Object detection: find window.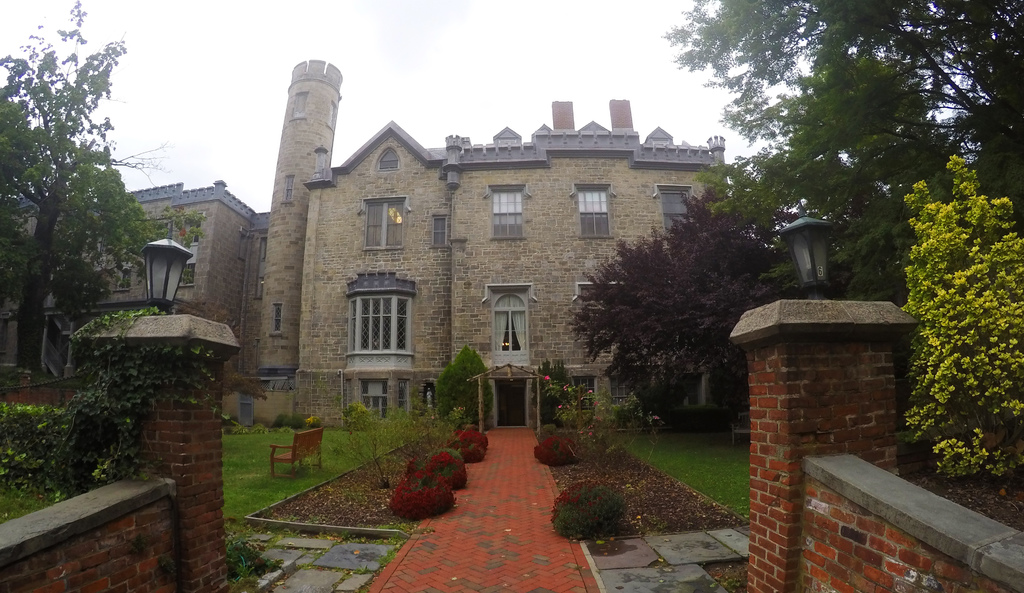
{"left": 688, "top": 371, "right": 707, "bottom": 413}.
